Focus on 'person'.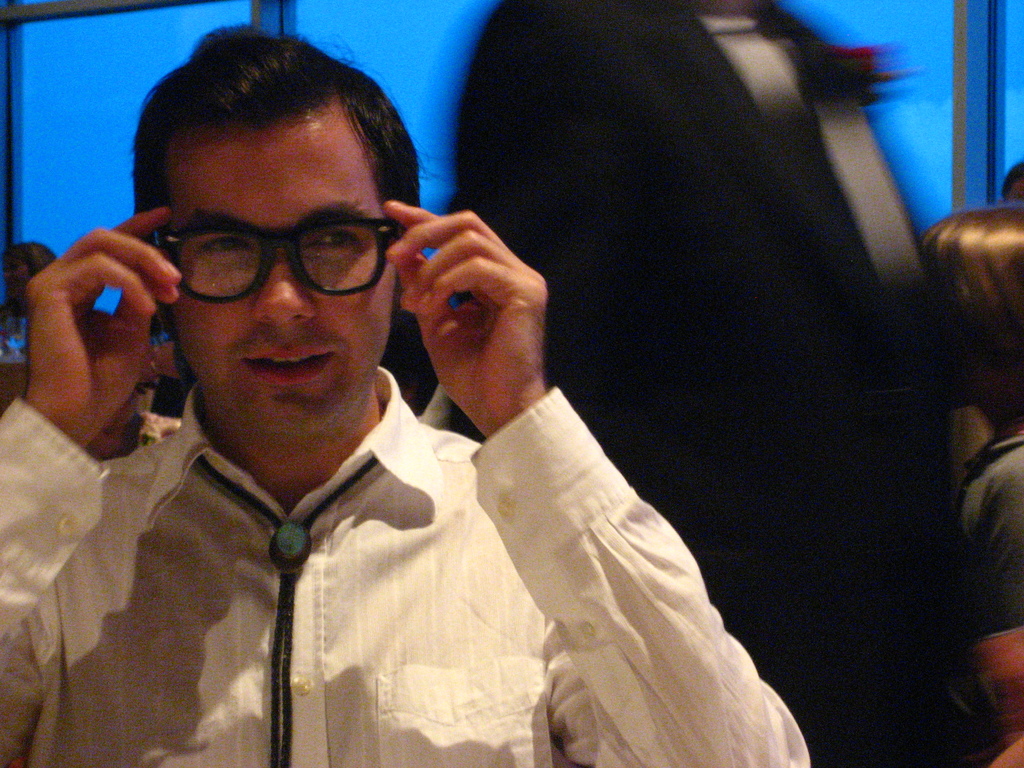
Focused at detection(1, 241, 55, 315).
